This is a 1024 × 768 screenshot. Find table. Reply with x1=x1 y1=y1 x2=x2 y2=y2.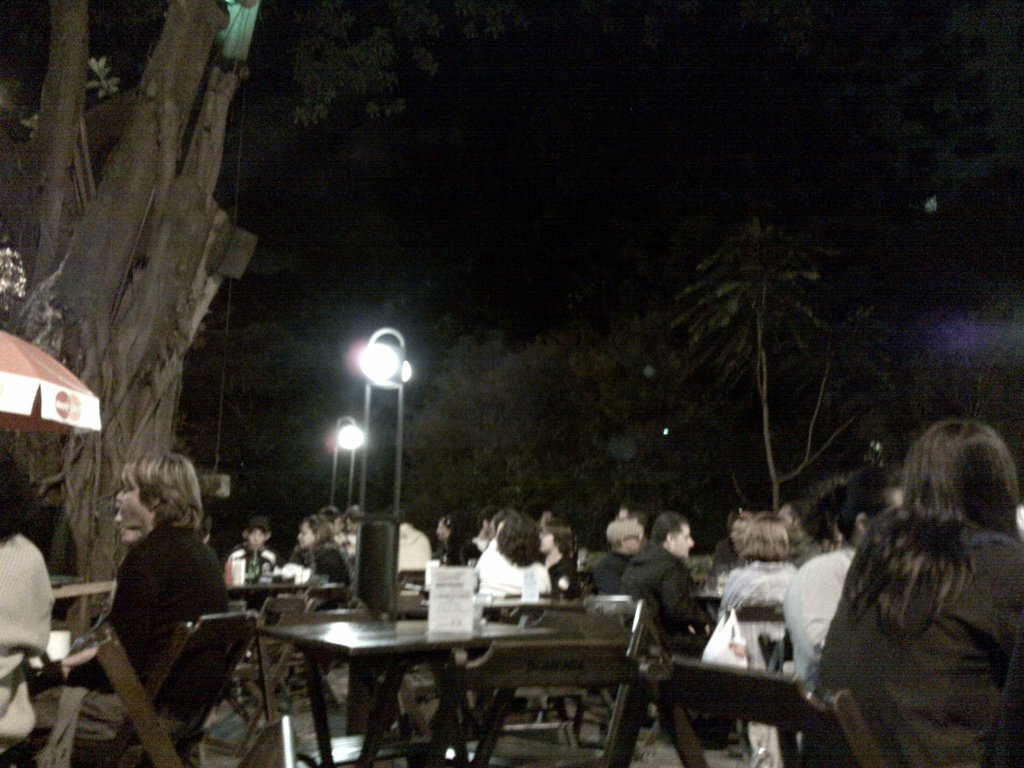
x1=666 y1=567 x2=806 y2=743.
